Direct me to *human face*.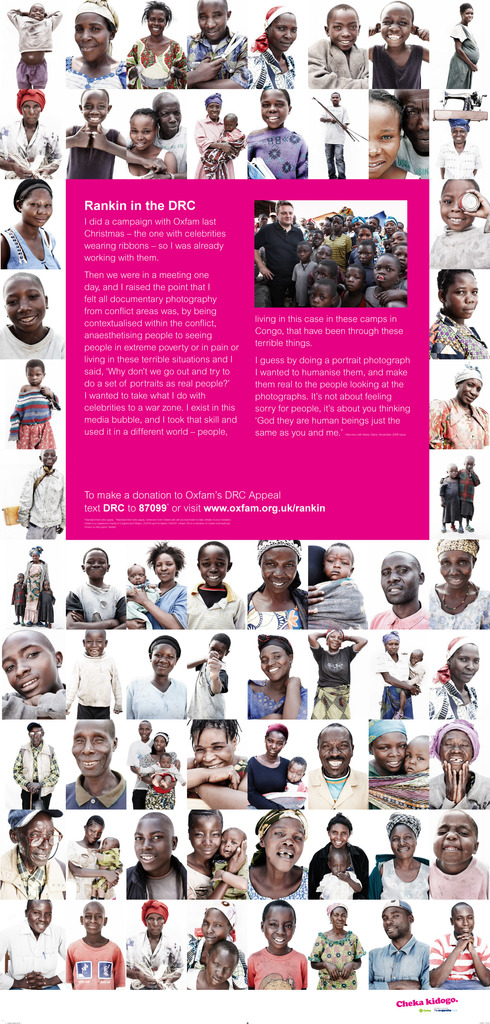
Direction: Rect(398, 93, 430, 154).
